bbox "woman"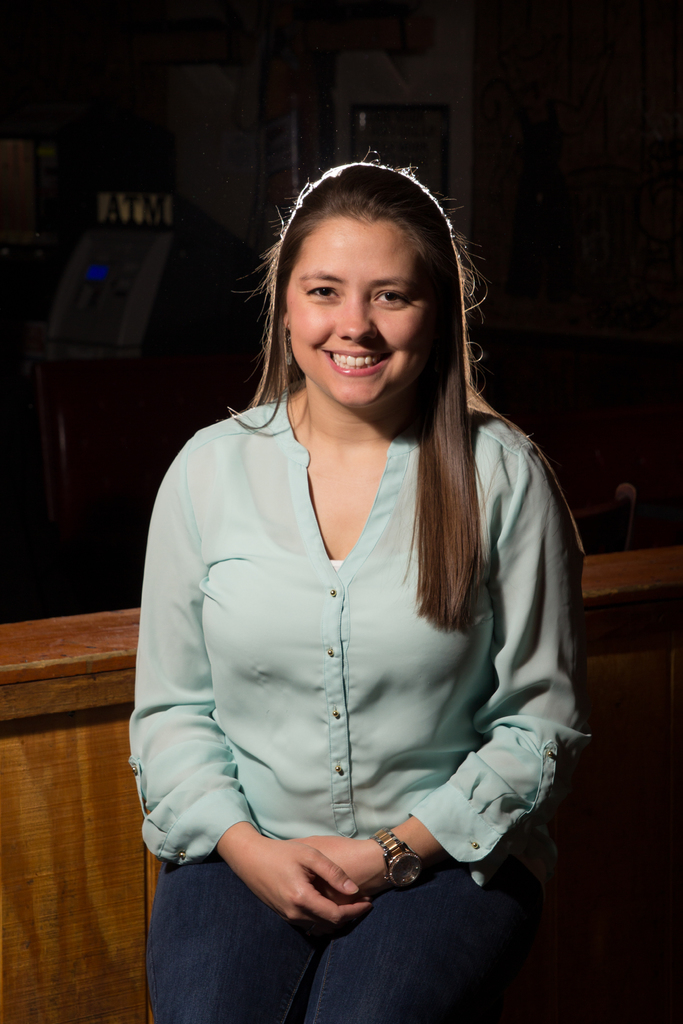
region(106, 145, 614, 965)
